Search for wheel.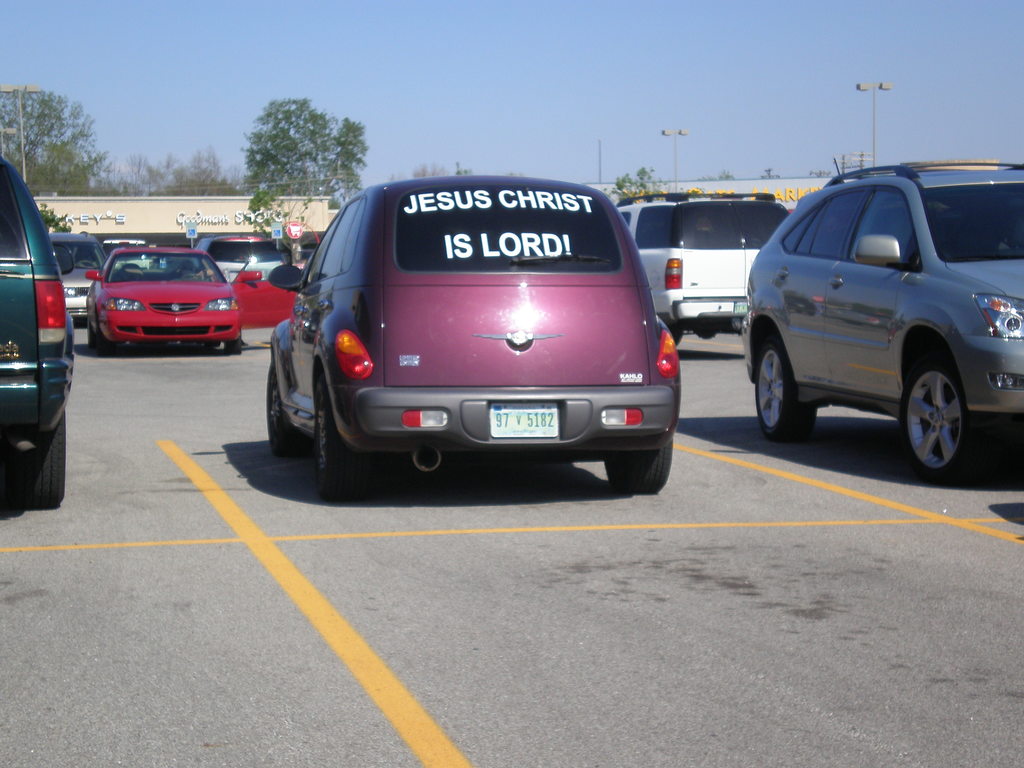
Found at detection(263, 358, 307, 459).
